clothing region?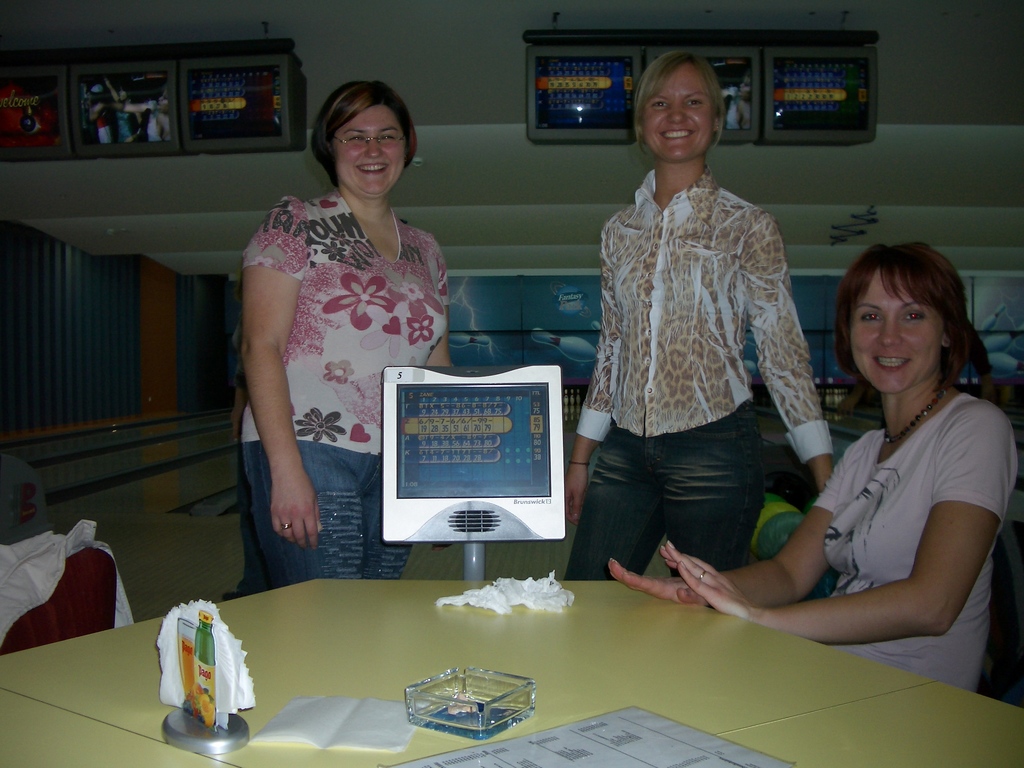
box(573, 118, 842, 616)
